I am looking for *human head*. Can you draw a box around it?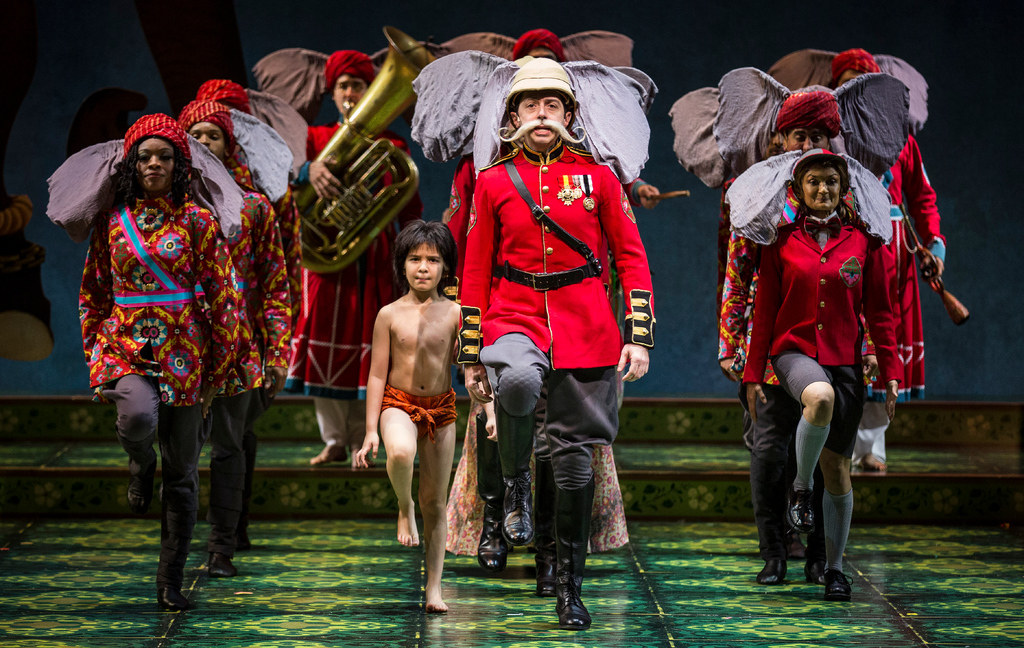
Sure, the bounding box is <box>184,103,236,154</box>.
